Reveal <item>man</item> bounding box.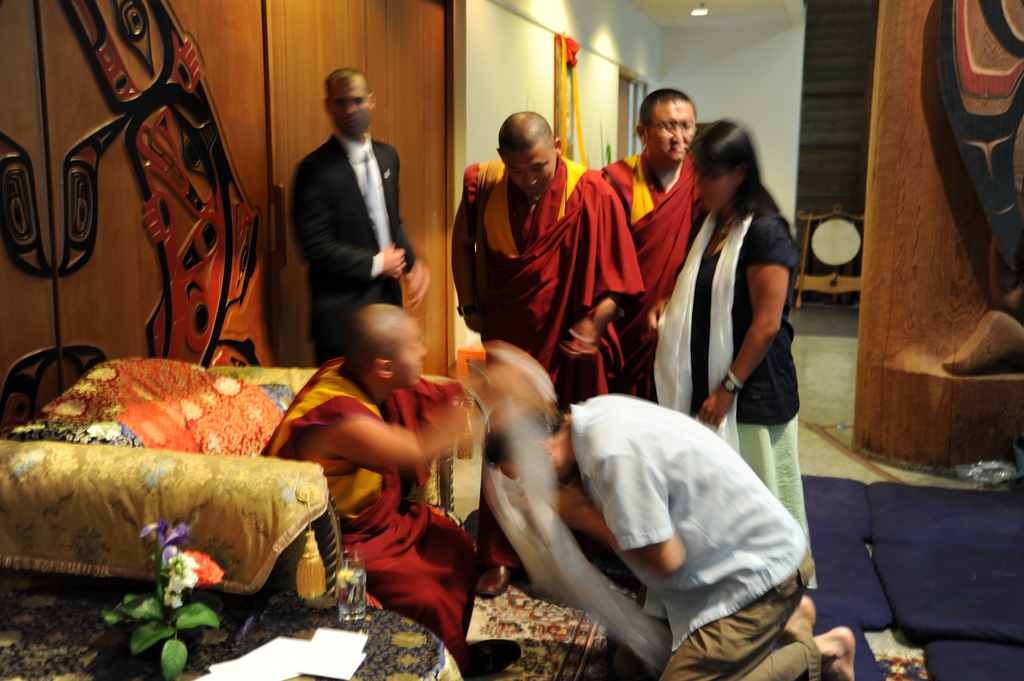
Revealed: [left=486, top=401, right=864, bottom=680].
